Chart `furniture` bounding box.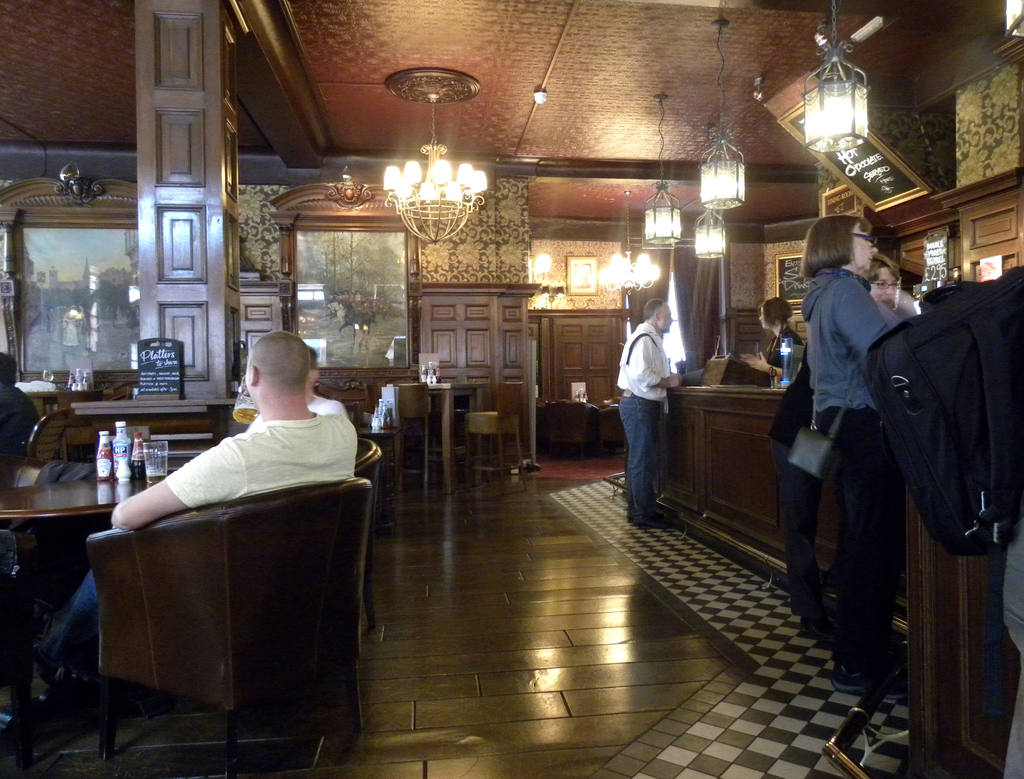
Charted: x1=465 y1=383 x2=527 y2=498.
